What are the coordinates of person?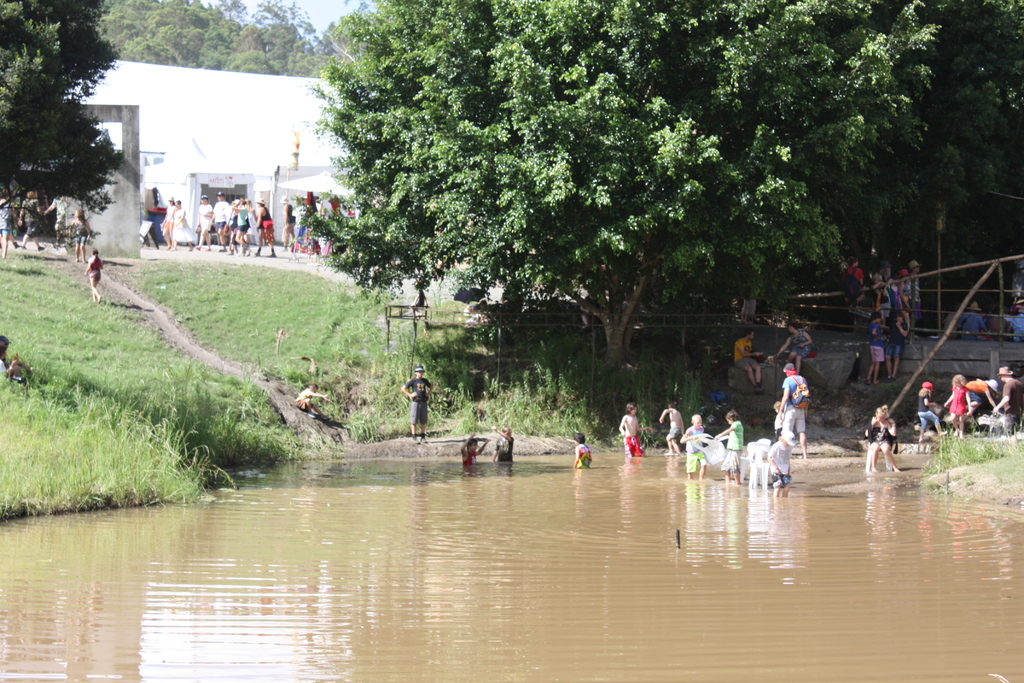
left=170, top=201, right=198, bottom=250.
